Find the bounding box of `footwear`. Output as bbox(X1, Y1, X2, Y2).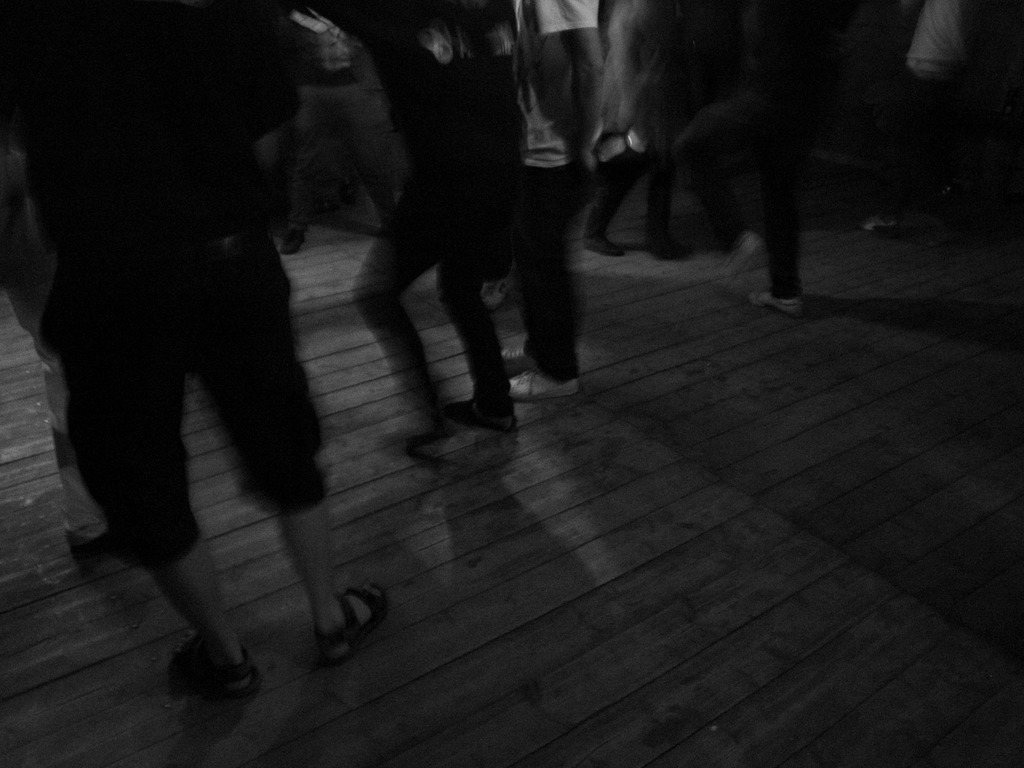
bbox(58, 523, 115, 559).
